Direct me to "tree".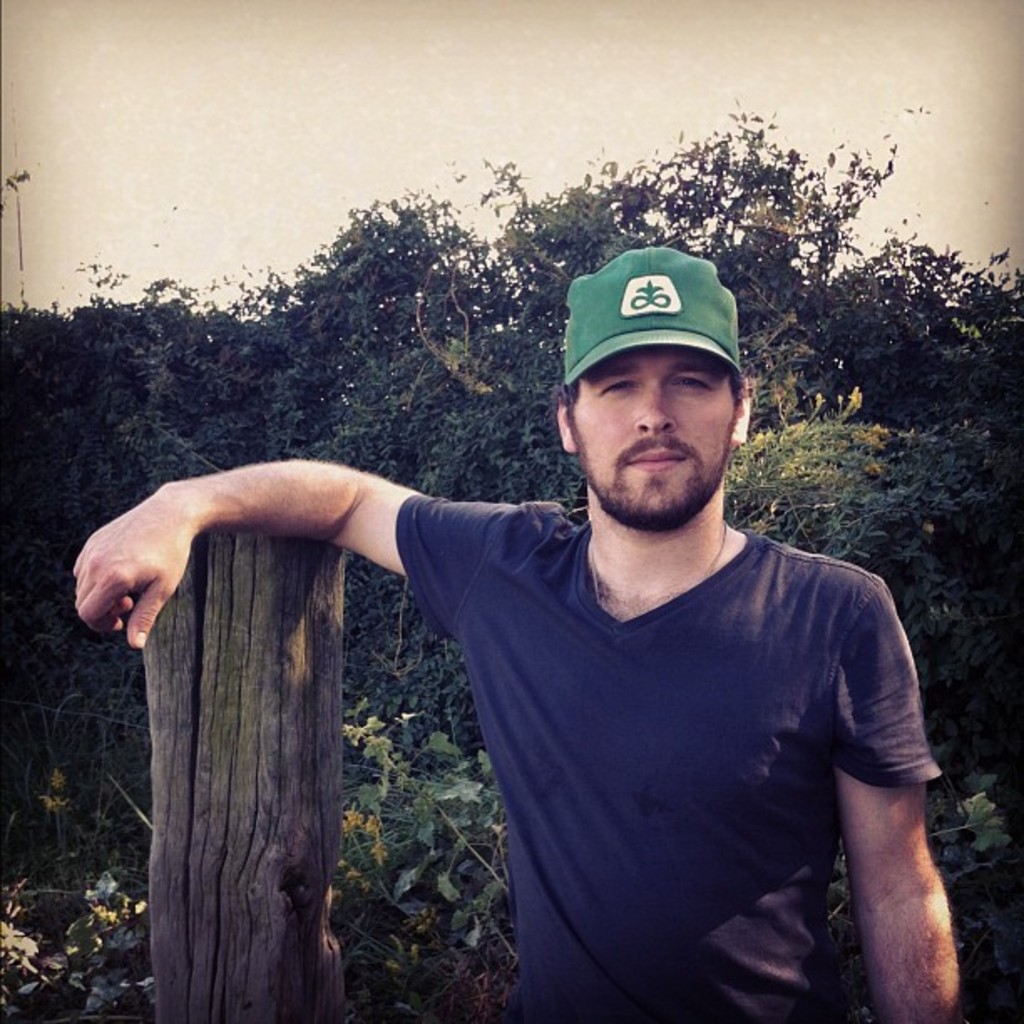
Direction: <box>0,95,1022,907</box>.
